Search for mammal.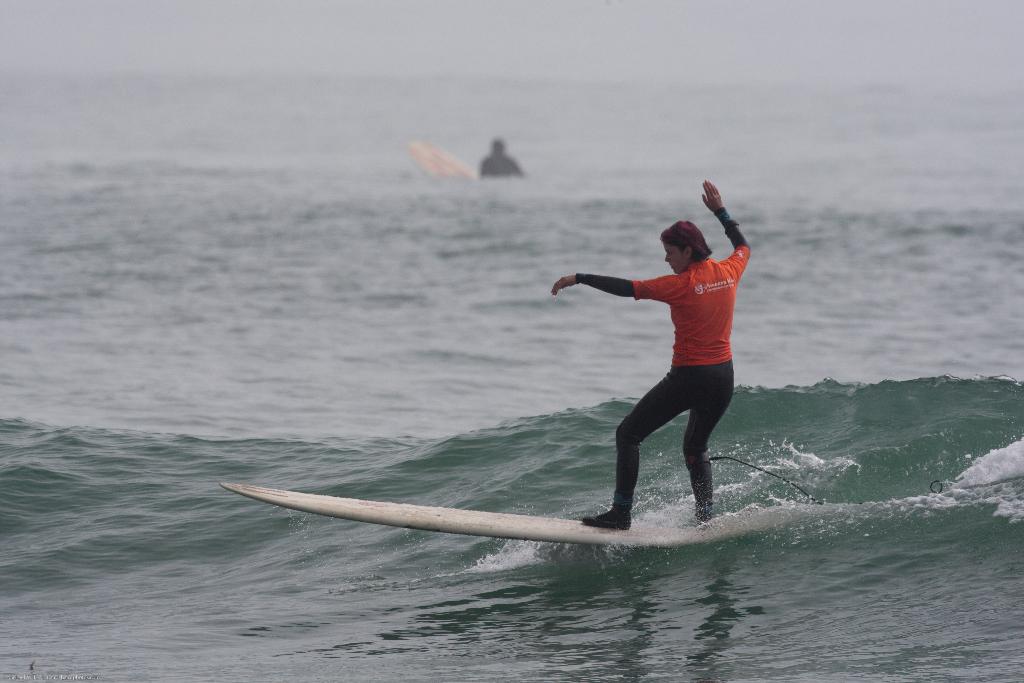
Found at 479:136:522:175.
